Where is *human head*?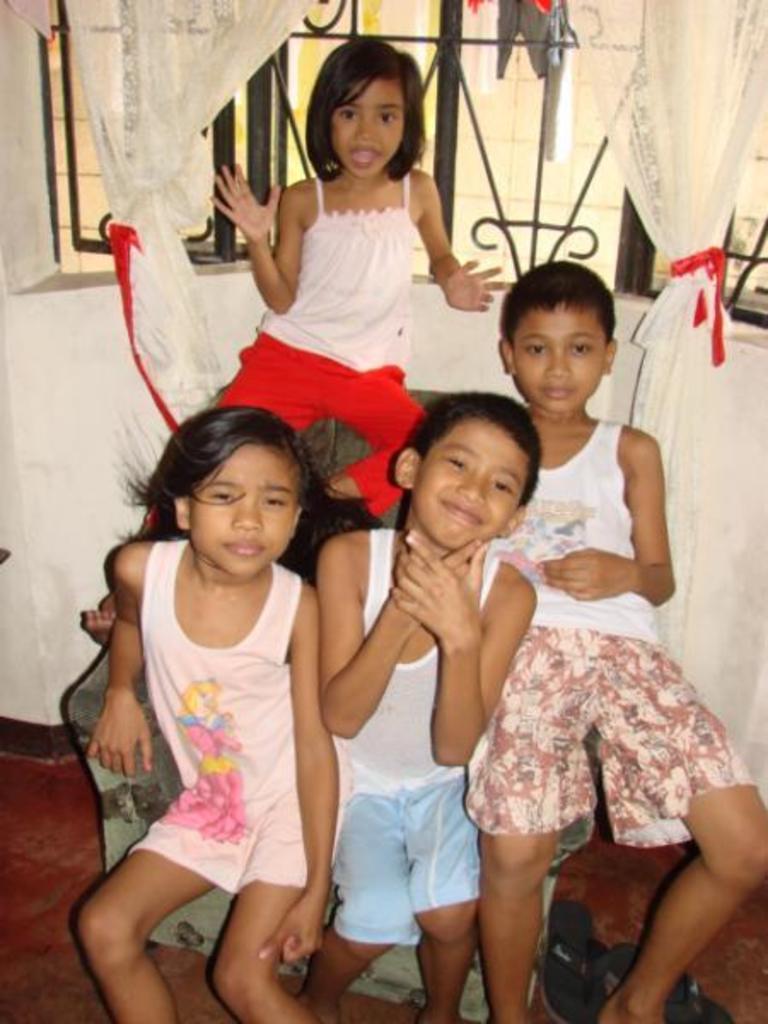
[left=498, top=259, right=620, bottom=416].
